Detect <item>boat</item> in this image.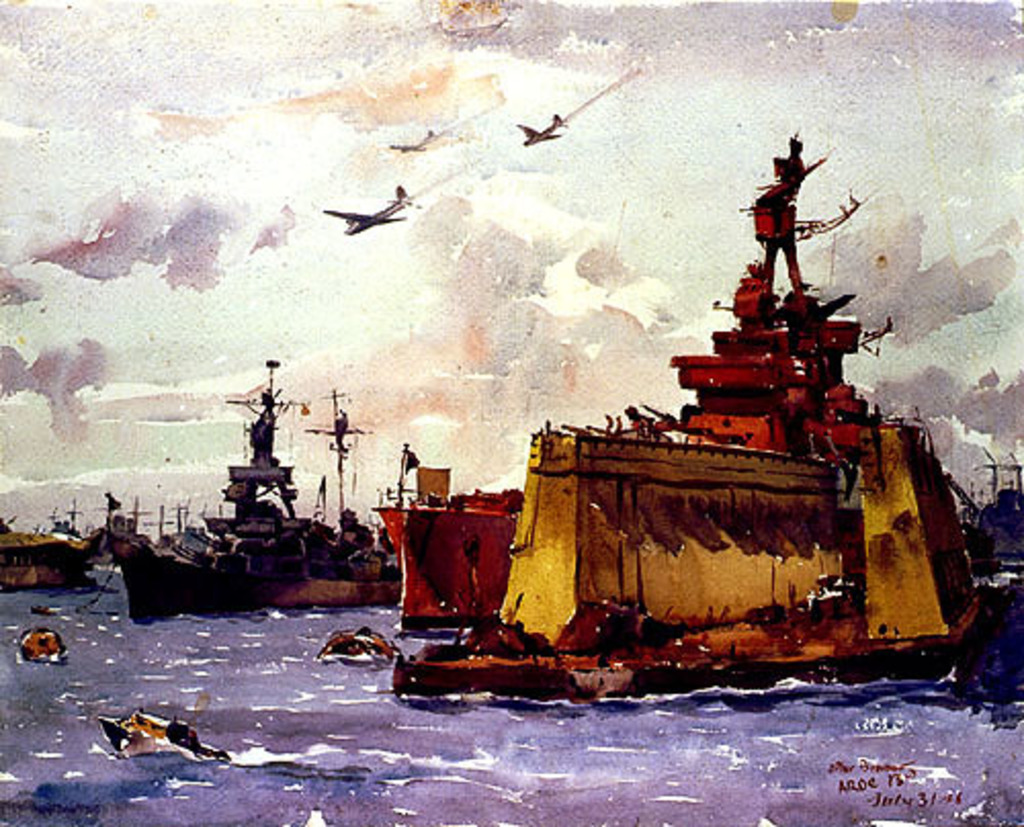
Detection: 0:522:92:596.
